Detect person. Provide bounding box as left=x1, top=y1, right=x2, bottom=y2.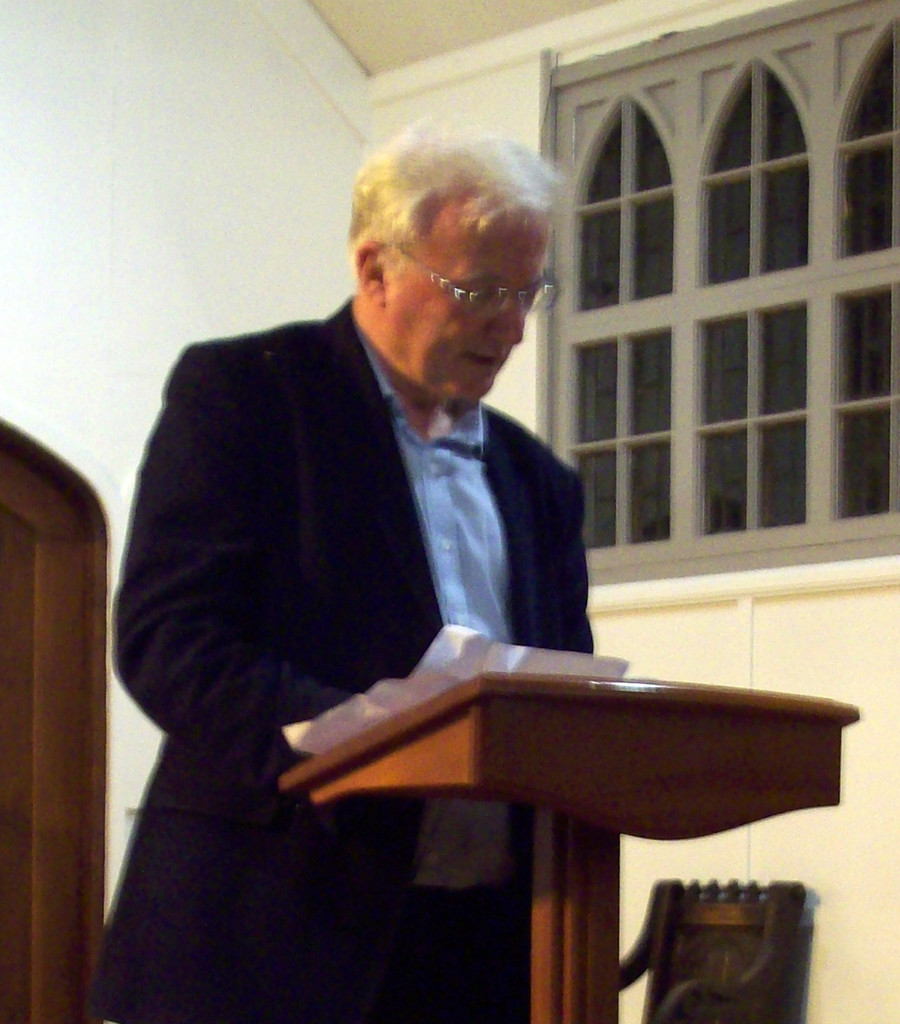
left=96, top=119, right=633, bottom=1023.
